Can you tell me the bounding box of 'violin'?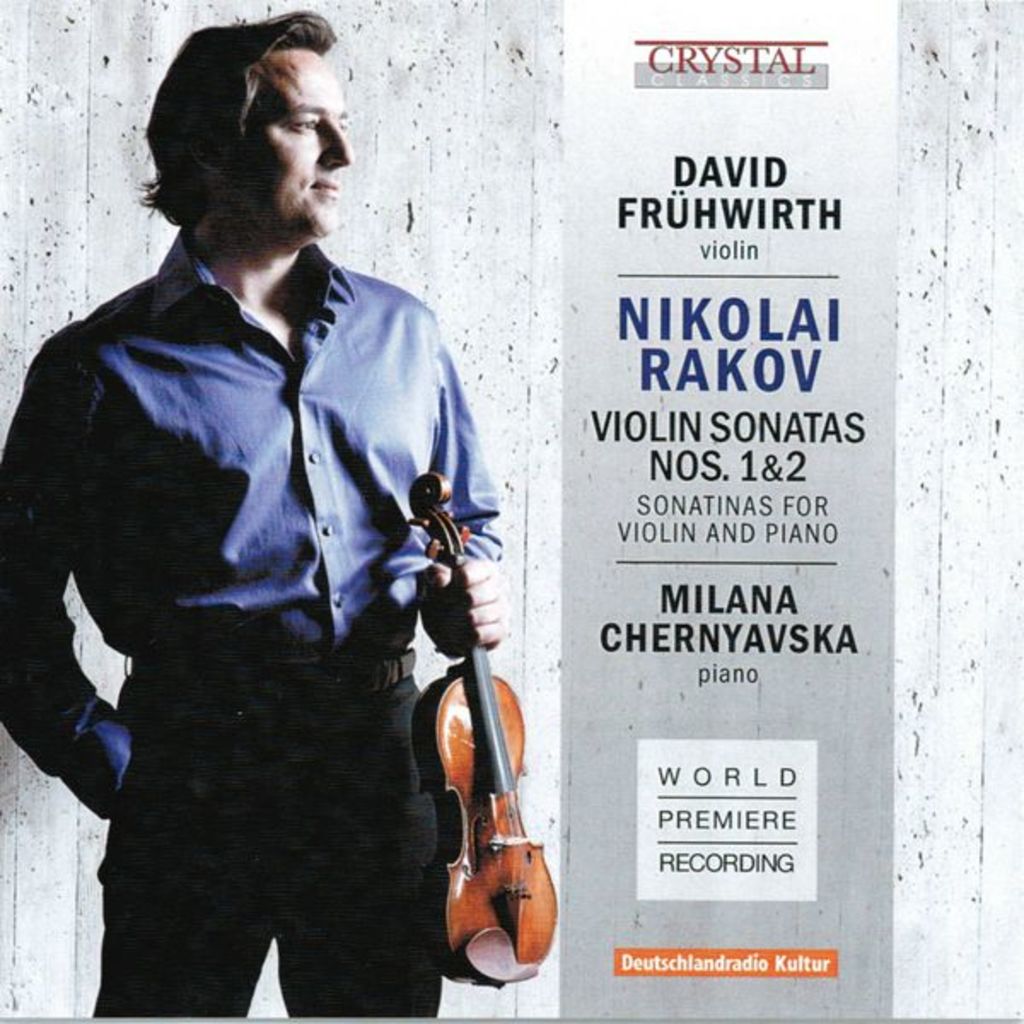
box(406, 471, 563, 976).
